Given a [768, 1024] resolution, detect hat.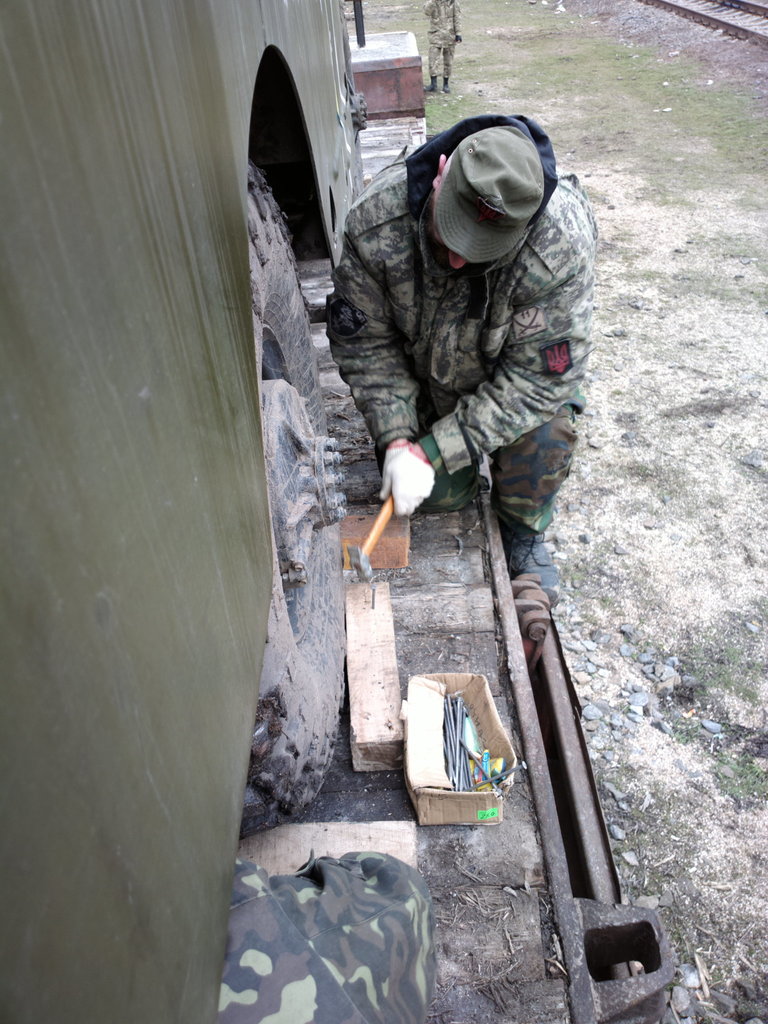
bbox=(431, 125, 546, 266).
